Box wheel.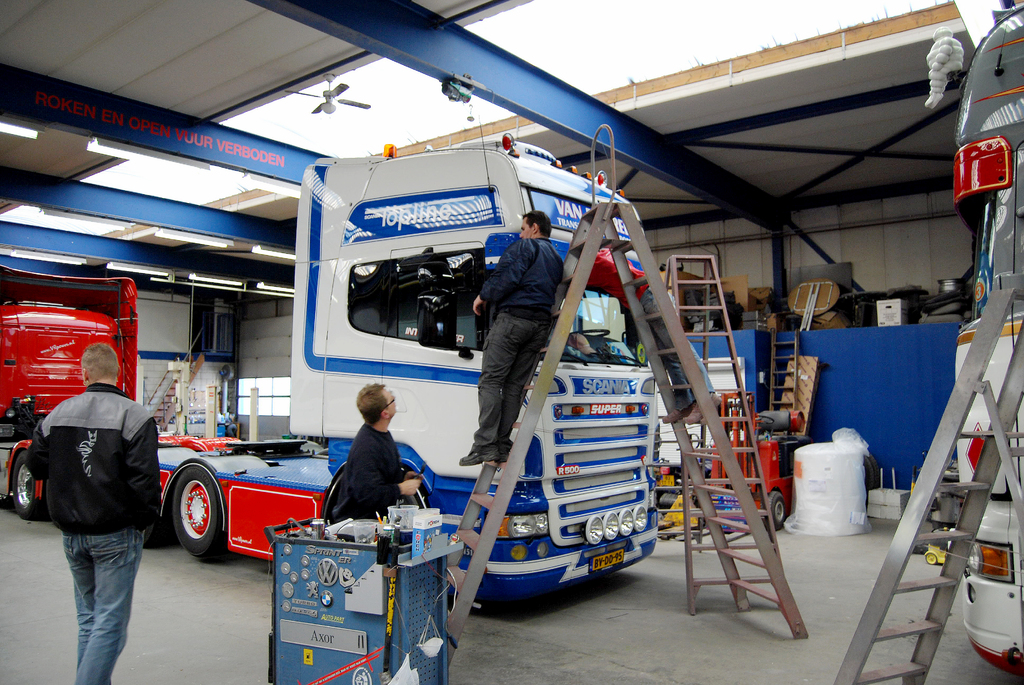
(573, 326, 611, 335).
